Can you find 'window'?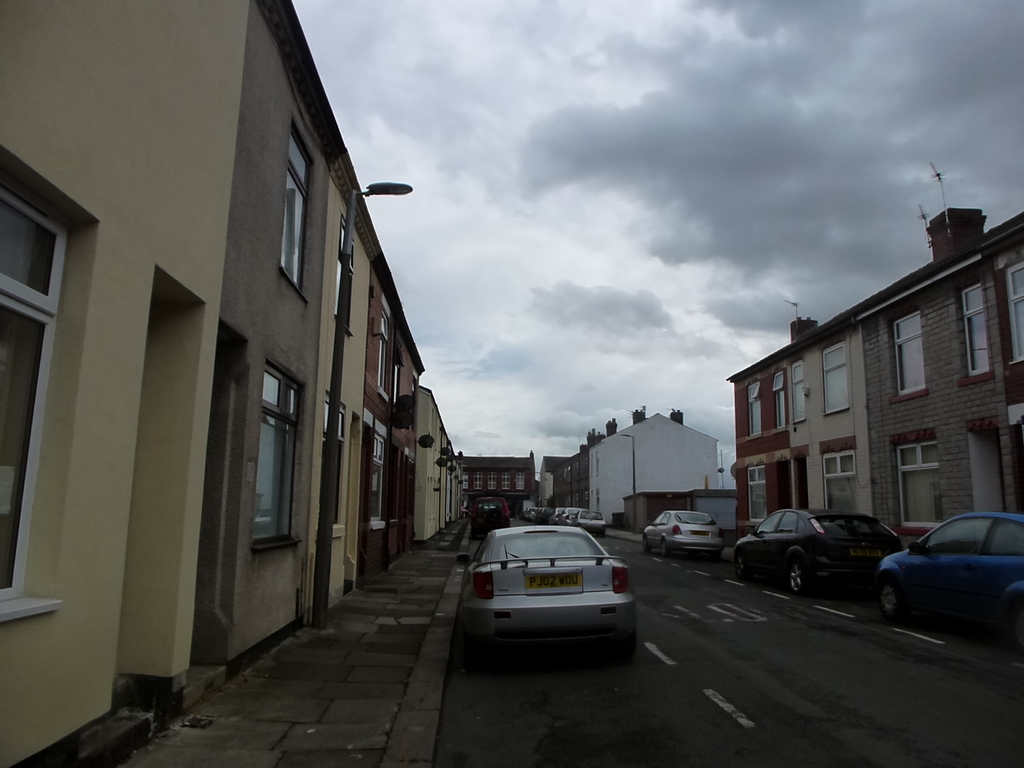
Yes, bounding box: select_region(747, 382, 765, 436).
